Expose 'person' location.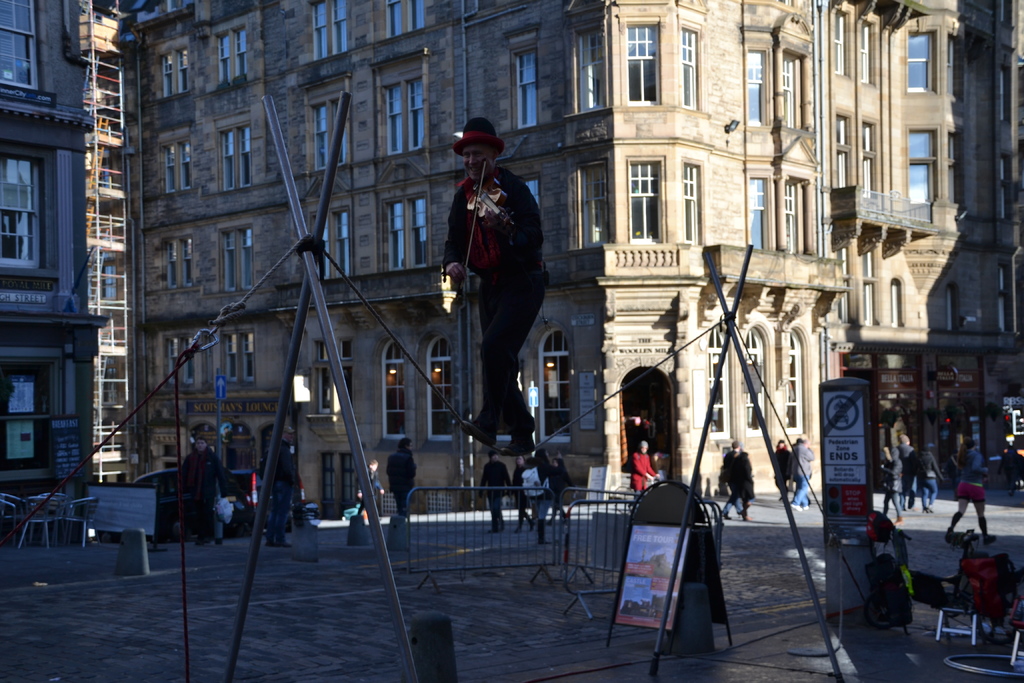
Exposed at Rect(769, 439, 794, 502).
